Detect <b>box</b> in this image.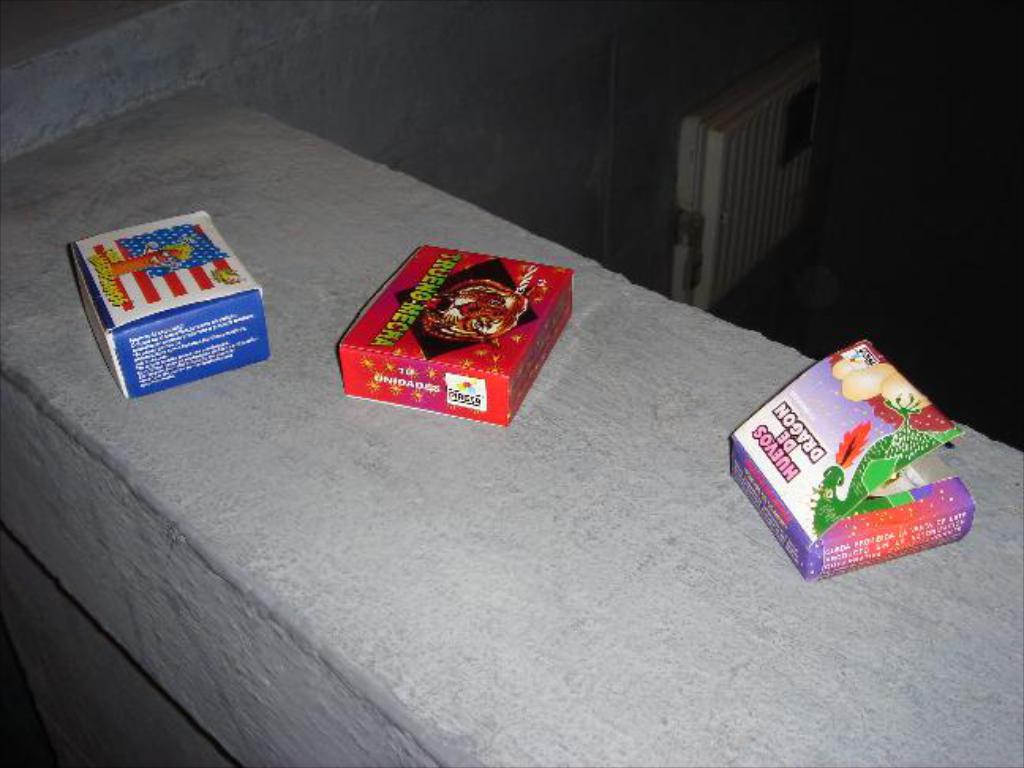
Detection: bbox=[70, 210, 272, 401].
